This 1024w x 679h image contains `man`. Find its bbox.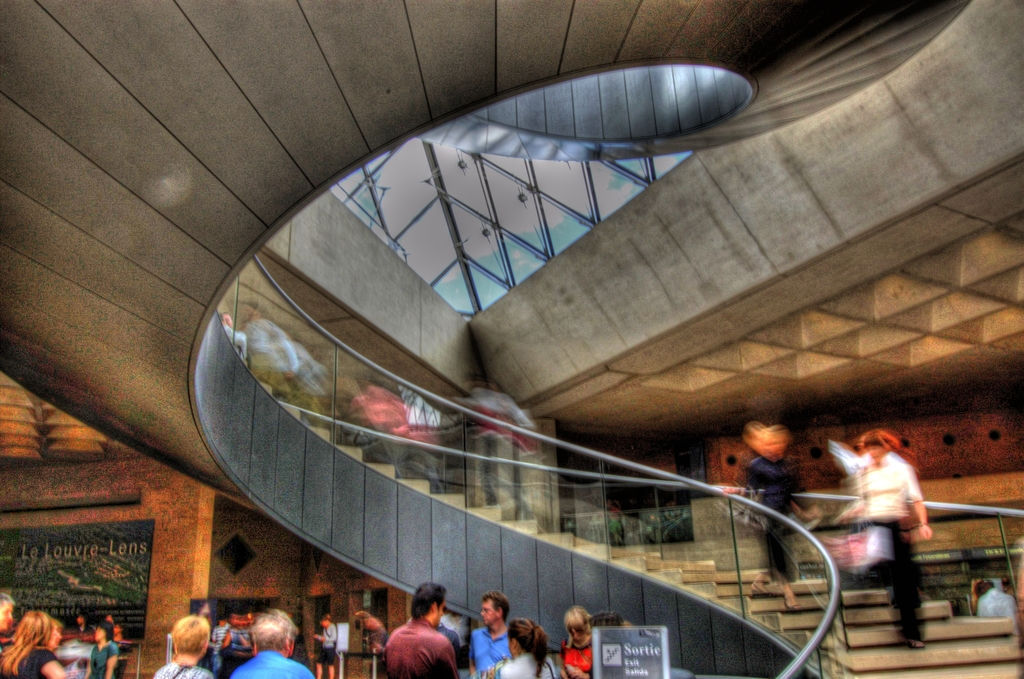
(x1=232, y1=607, x2=310, y2=678).
